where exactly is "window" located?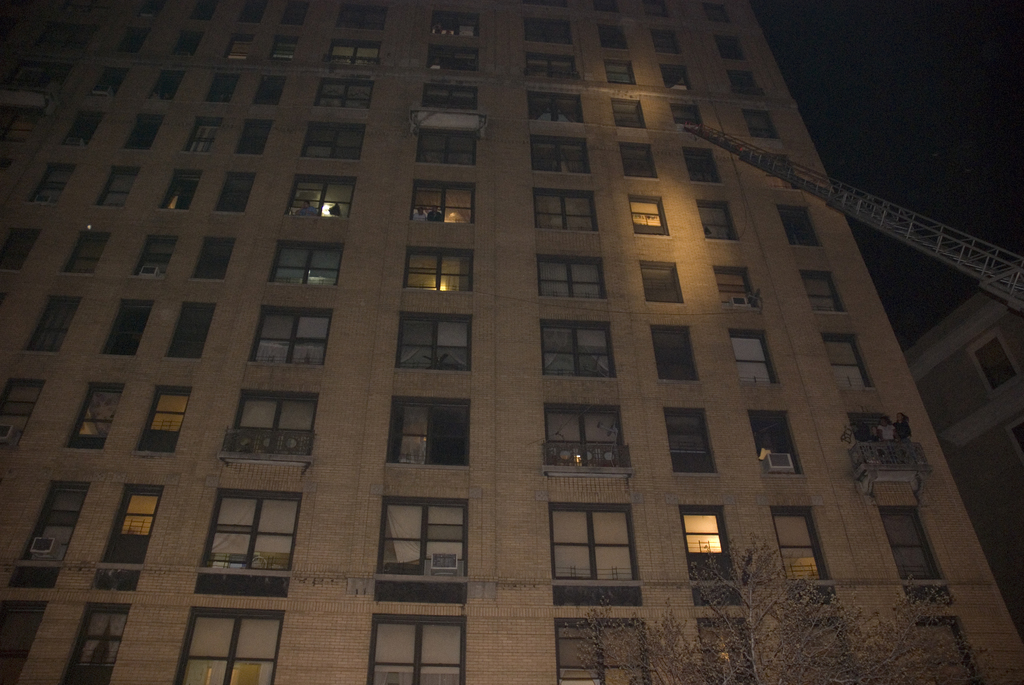
Its bounding box is pyautogui.locateOnScreen(394, 315, 477, 377).
